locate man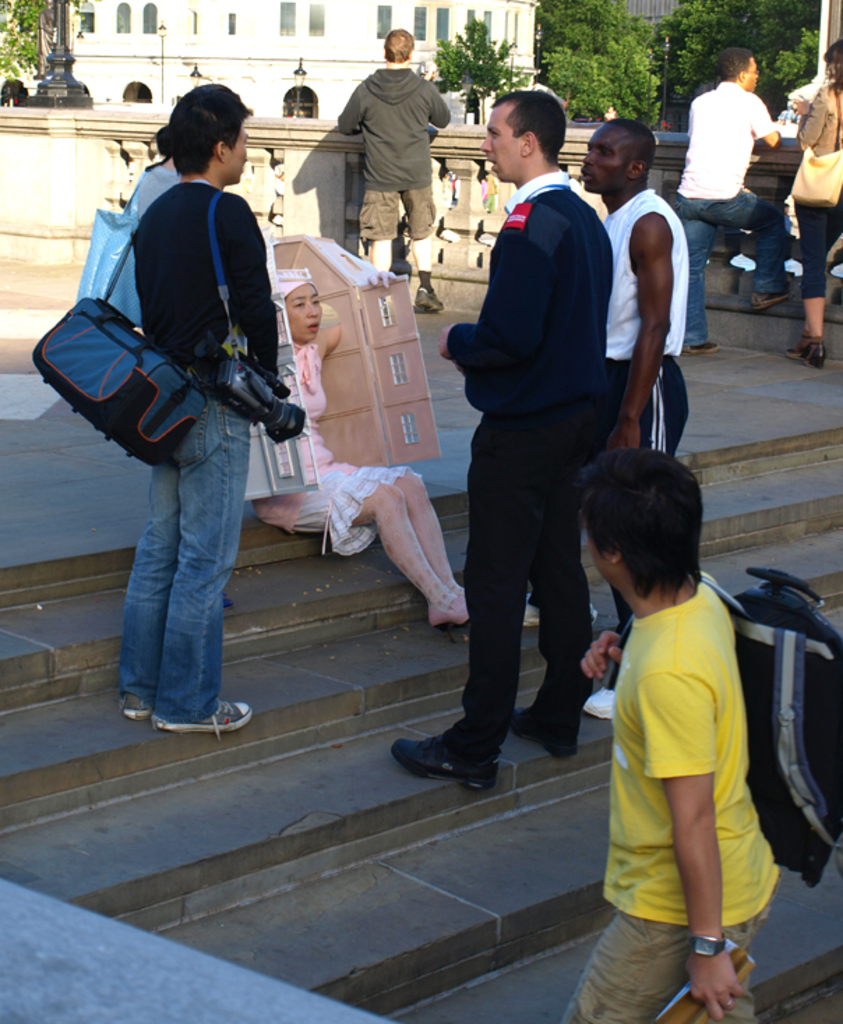
rect(581, 116, 695, 723)
